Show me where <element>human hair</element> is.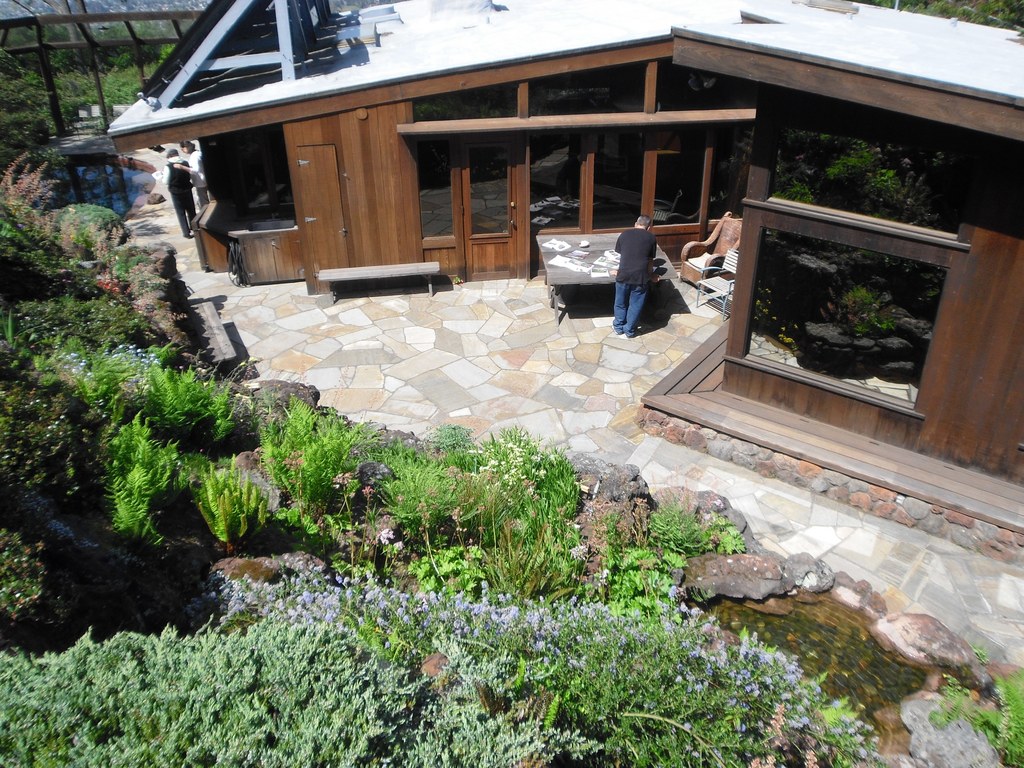
<element>human hair</element> is at 165 147 181 158.
